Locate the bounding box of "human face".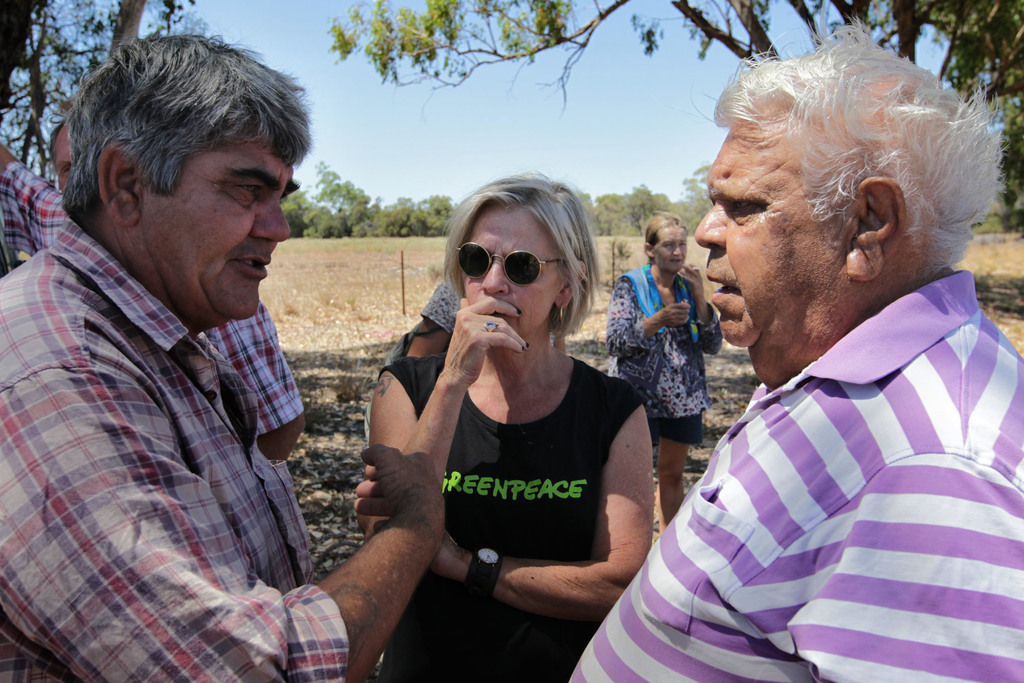
Bounding box: {"x1": 131, "y1": 115, "x2": 299, "y2": 324}.
